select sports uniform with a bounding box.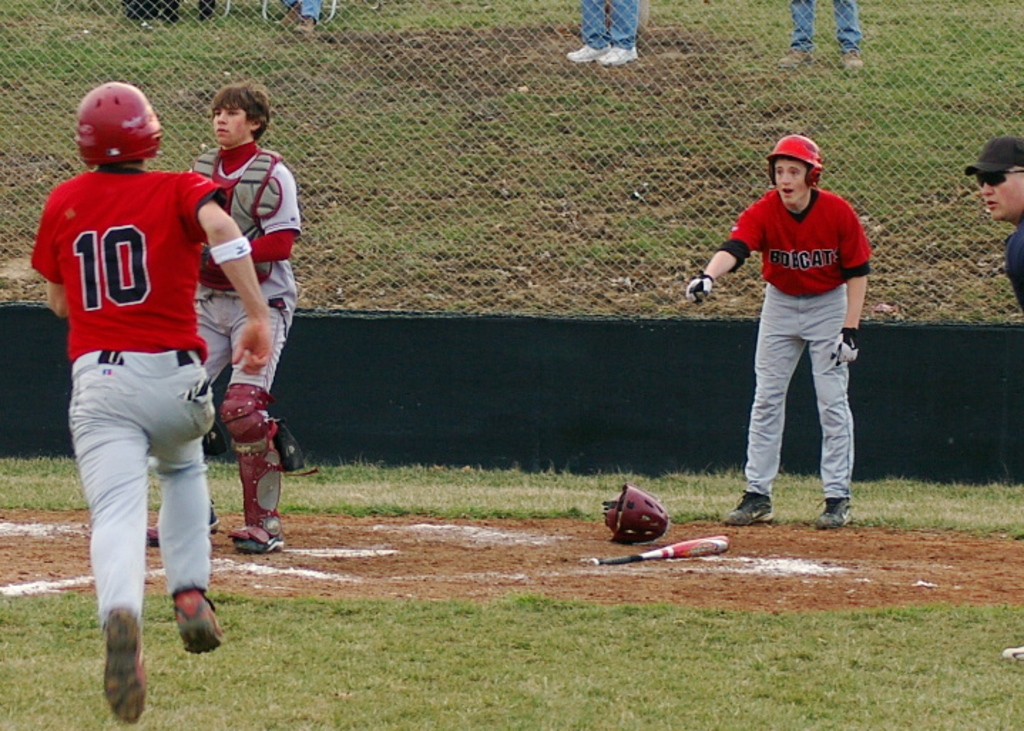
bbox=(31, 172, 228, 606).
